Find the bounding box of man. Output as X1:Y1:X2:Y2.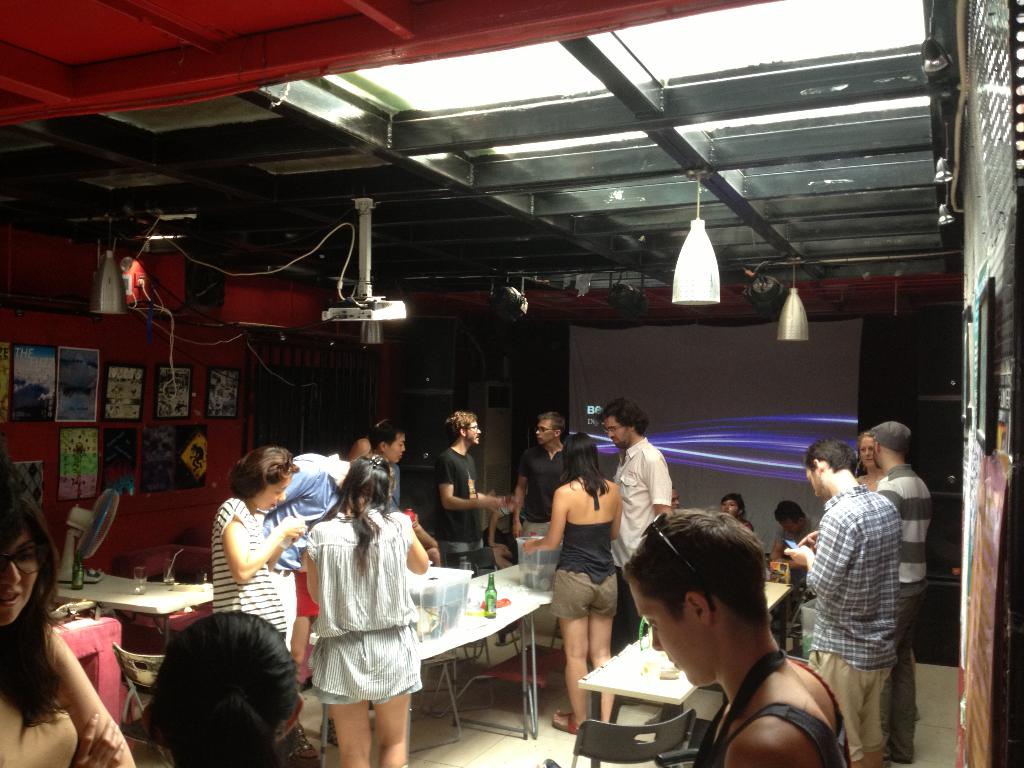
423:412:515:574.
